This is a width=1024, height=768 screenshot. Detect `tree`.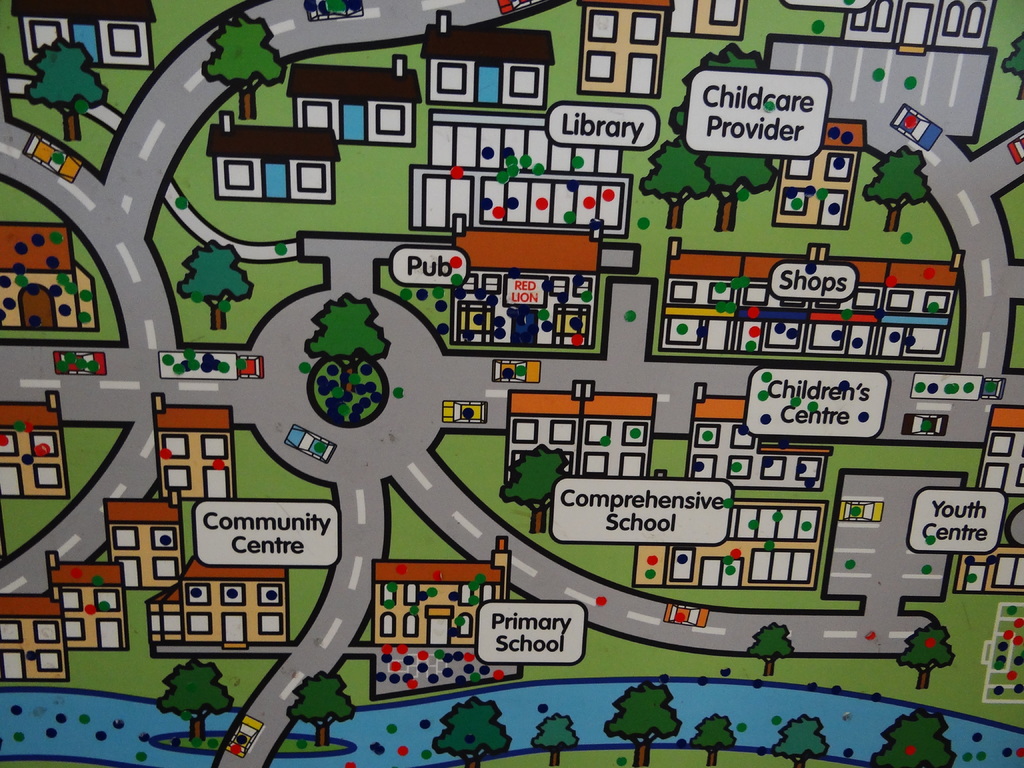
locate(303, 292, 394, 387).
